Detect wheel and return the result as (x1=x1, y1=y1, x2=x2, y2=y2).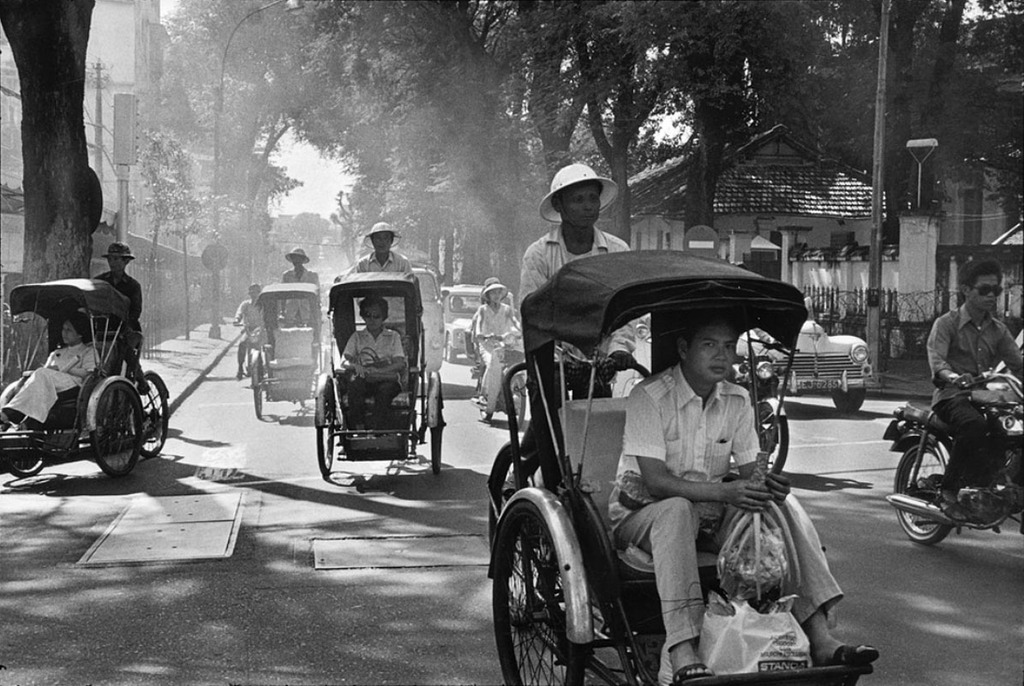
(x1=314, y1=382, x2=332, y2=475).
